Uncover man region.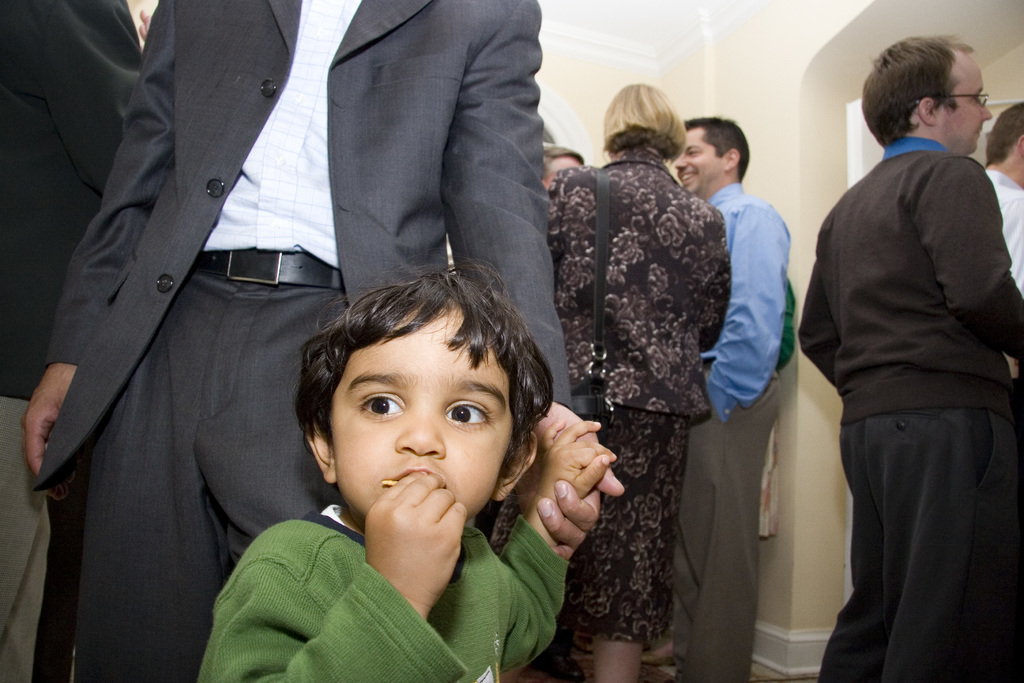
Uncovered: bbox(541, 143, 583, 188).
